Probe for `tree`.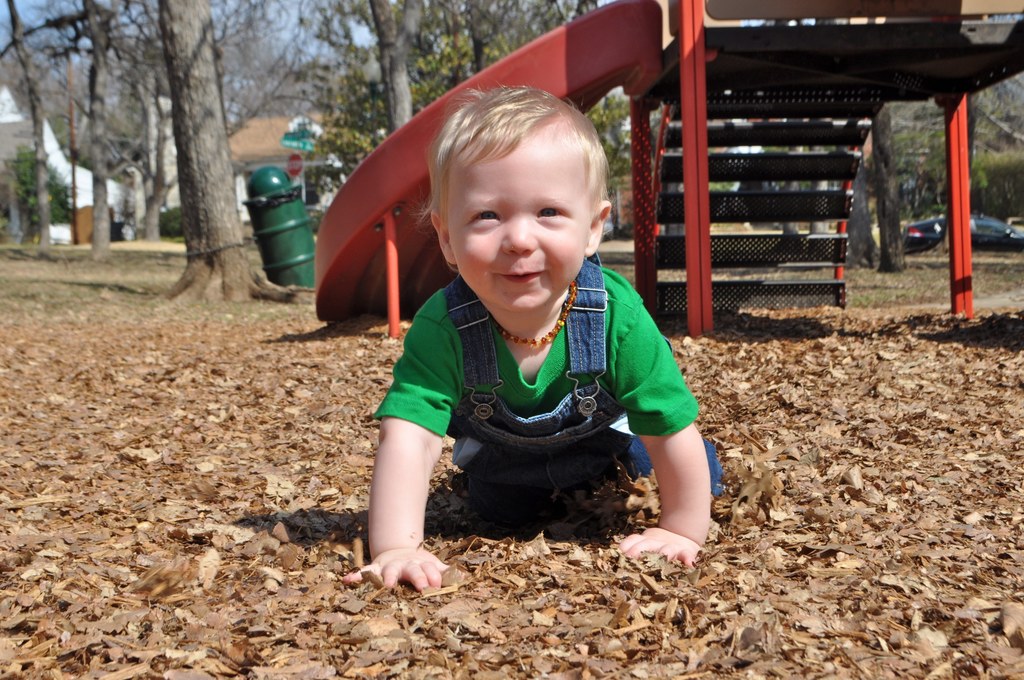
Probe result: x1=31, y1=0, x2=289, y2=238.
